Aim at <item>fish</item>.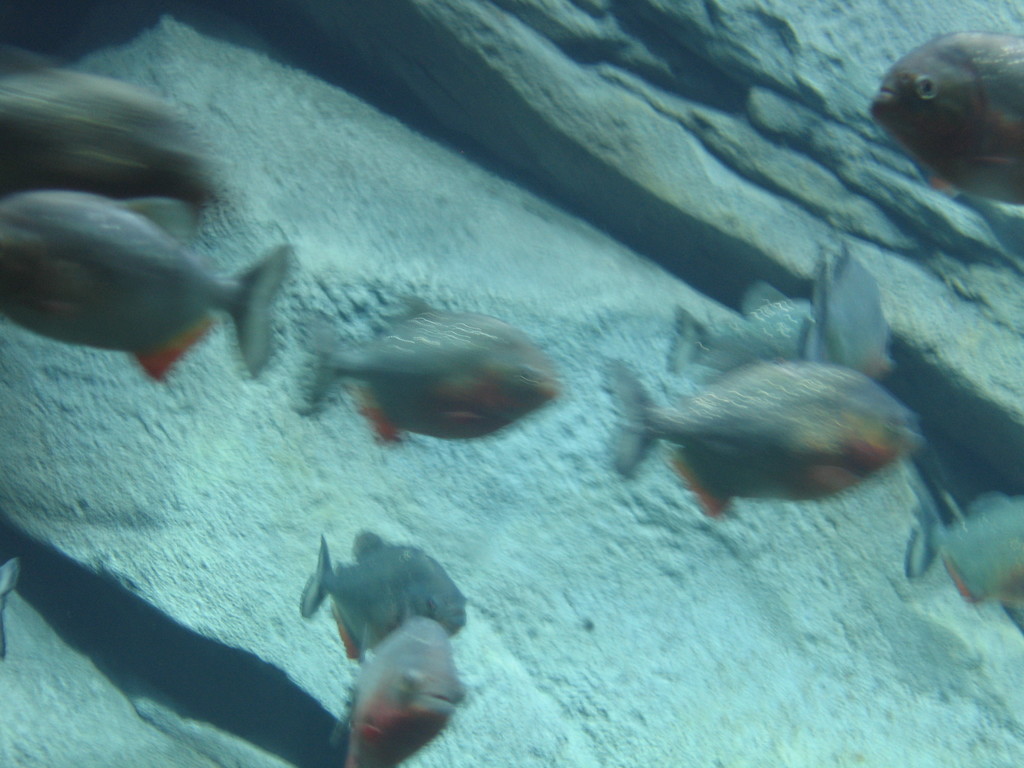
Aimed at (309,312,576,448).
